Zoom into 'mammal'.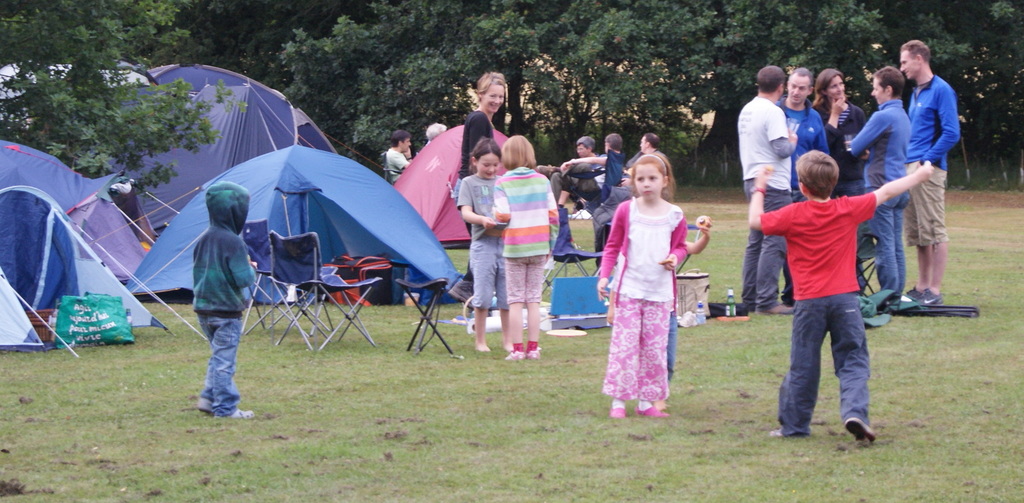
Zoom target: region(189, 182, 257, 419).
